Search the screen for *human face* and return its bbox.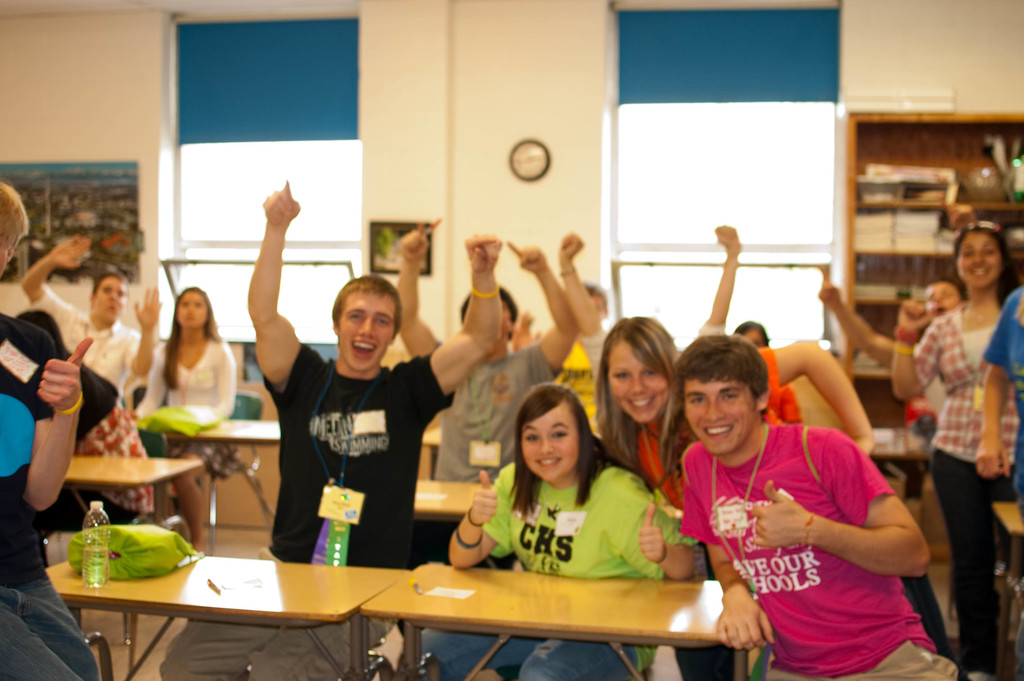
Found: <region>957, 228, 998, 288</region>.
